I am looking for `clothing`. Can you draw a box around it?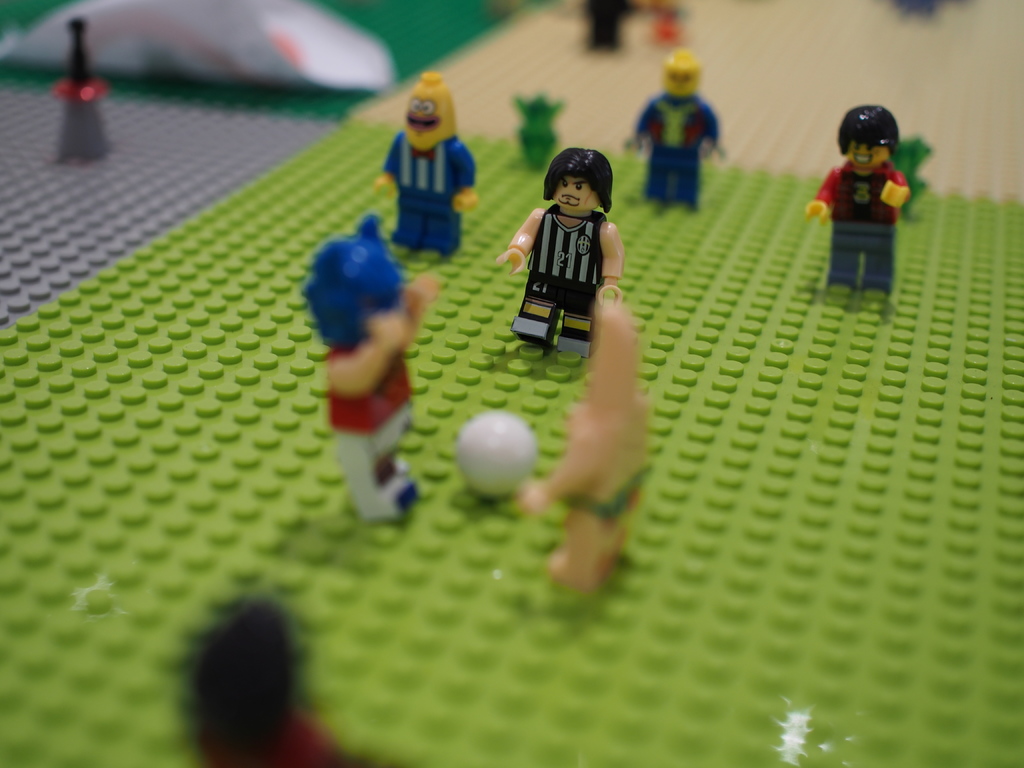
Sure, the bounding box is box(386, 130, 477, 257).
